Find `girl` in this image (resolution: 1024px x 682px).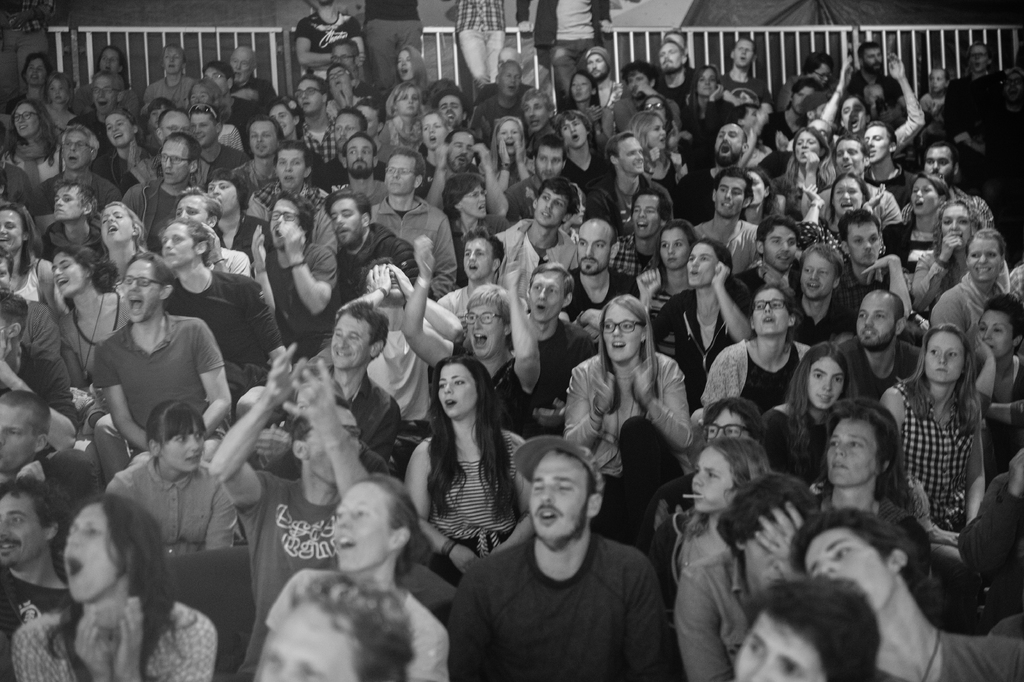
box(912, 194, 989, 319).
